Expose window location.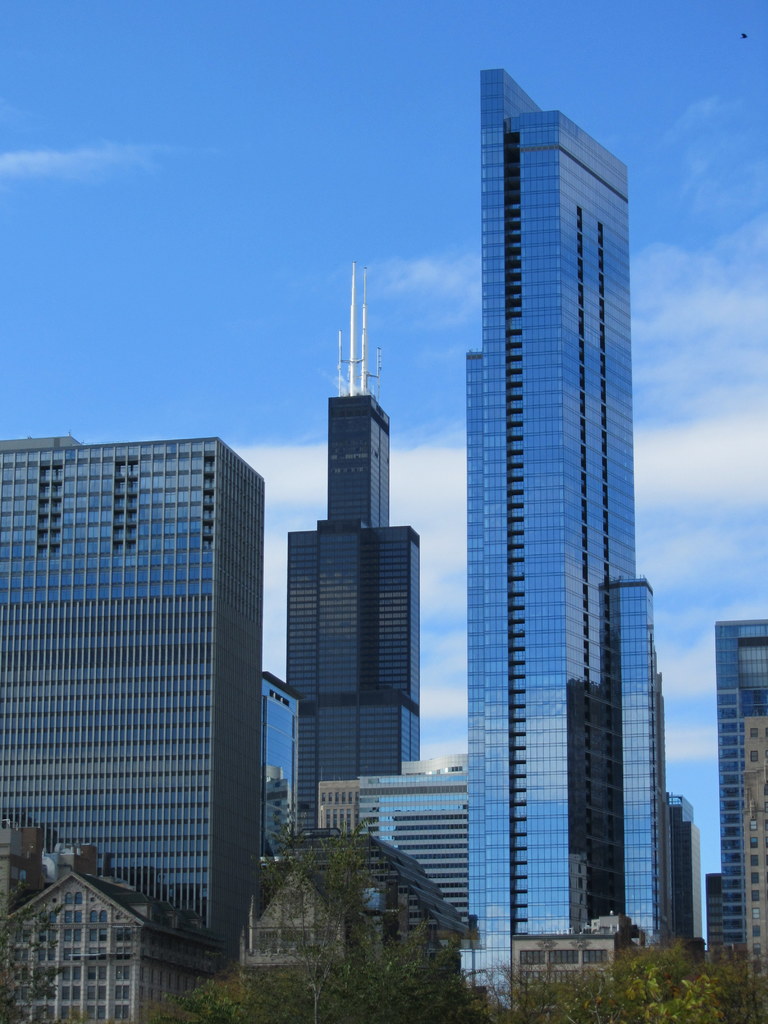
Exposed at (left=60, top=965, right=88, bottom=979).
